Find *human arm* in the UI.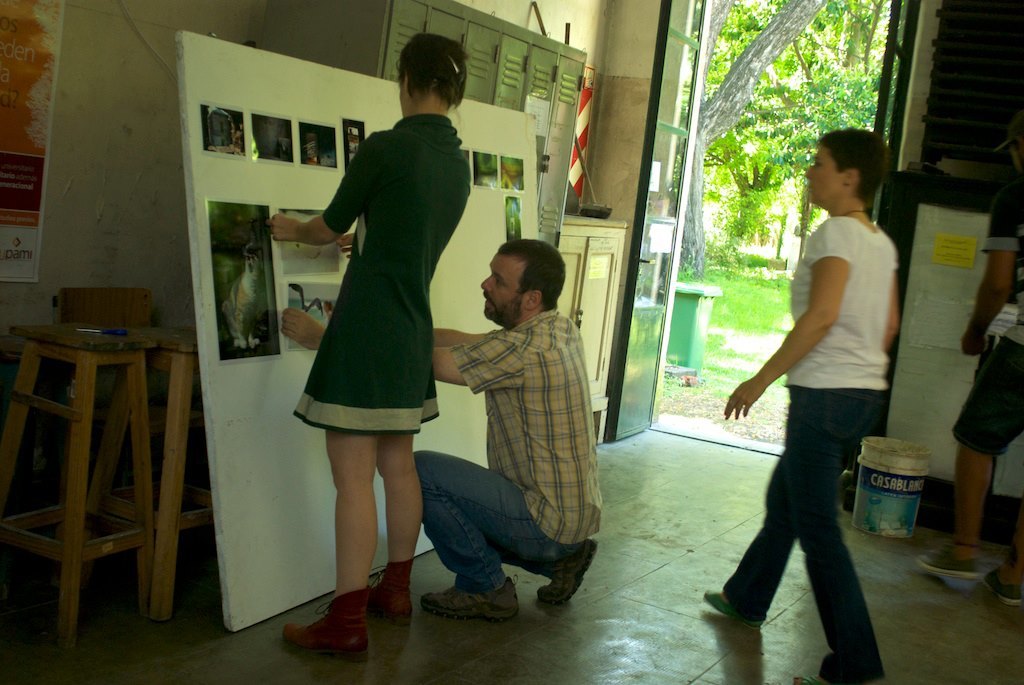
UI element at 958/184/1022/355.
